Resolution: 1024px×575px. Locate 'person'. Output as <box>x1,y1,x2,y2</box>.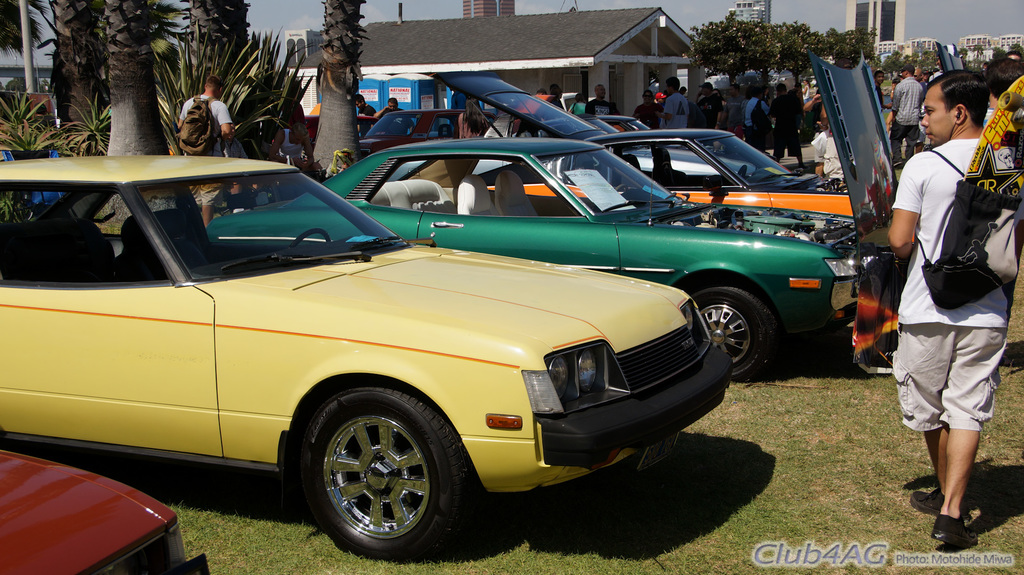
<box>812,125,846,181</box>.
